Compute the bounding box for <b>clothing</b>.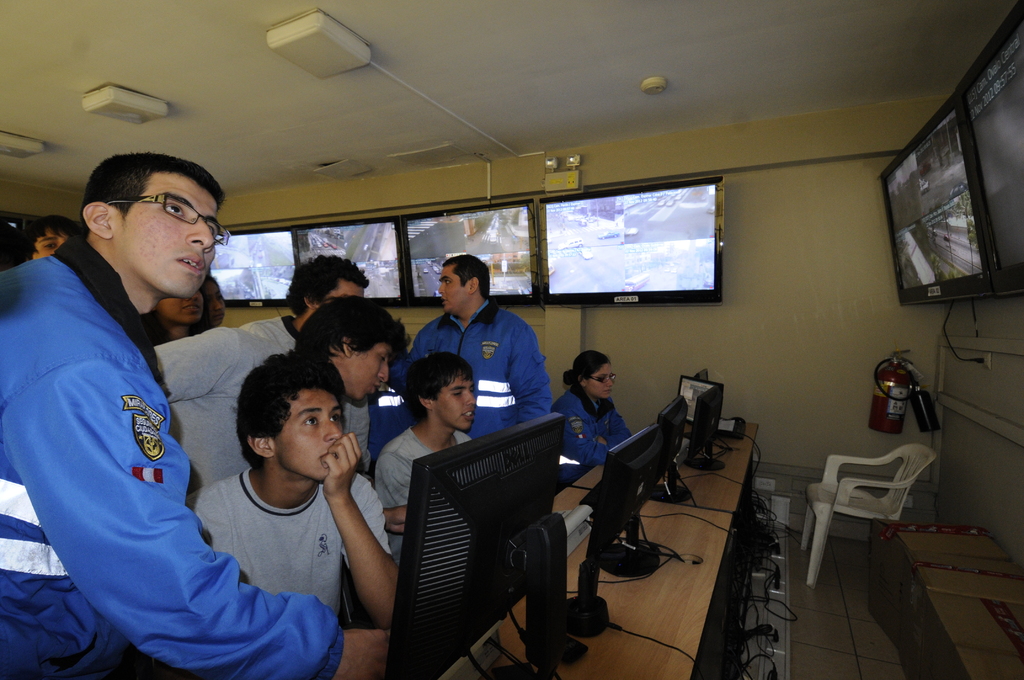
bbox=[392, 301, 554, 437].
